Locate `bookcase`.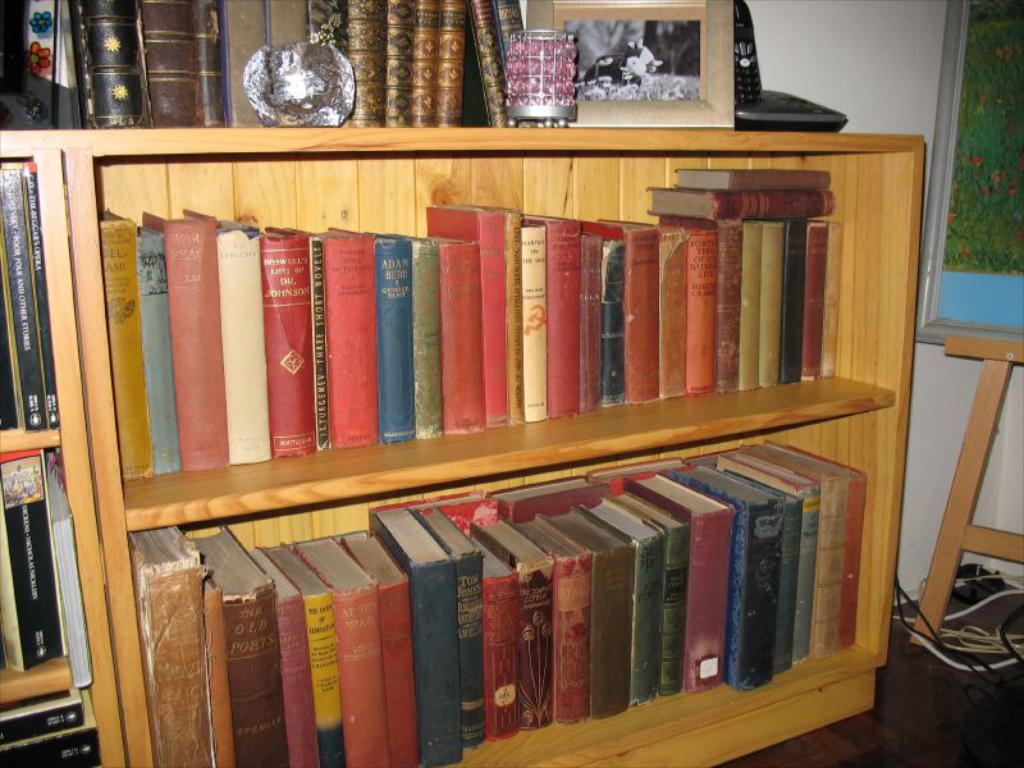
Bounding box: 28,73,933,754.
